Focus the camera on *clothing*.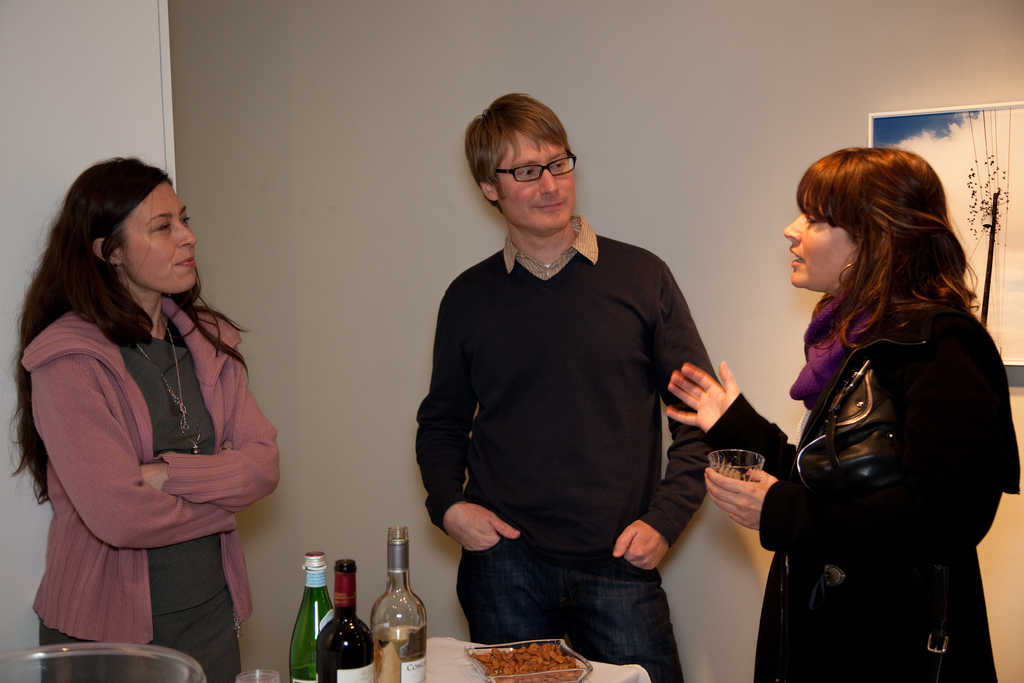
Focus region: BBox(413, 210, 718, 682).
